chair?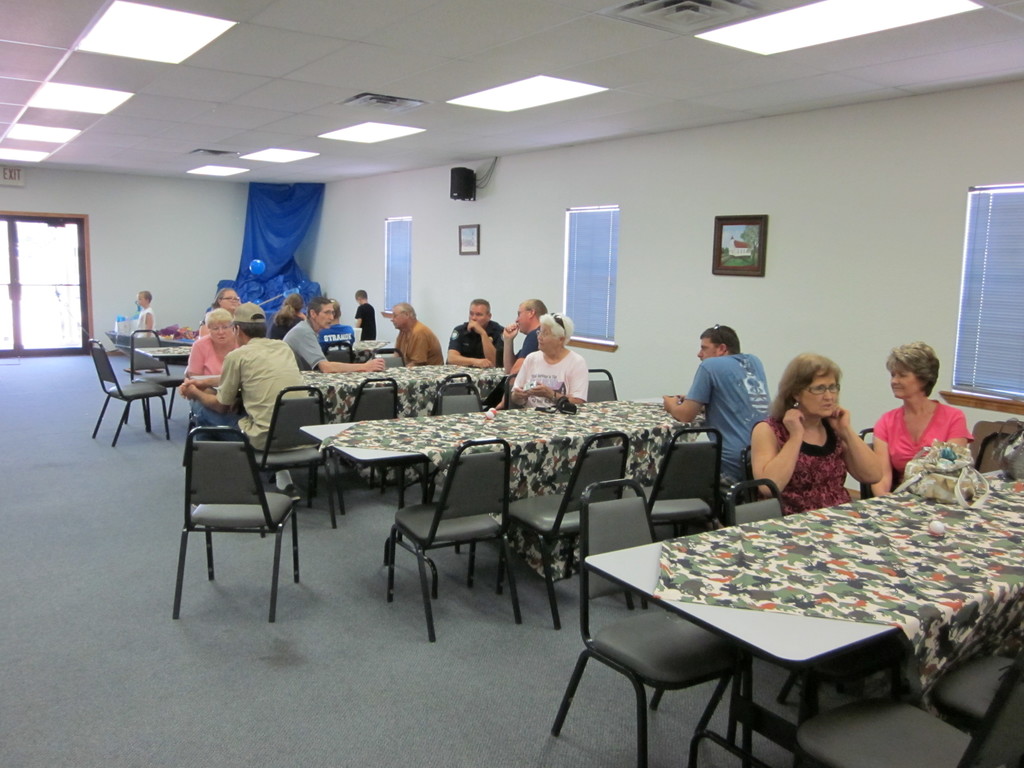
locate(435, 383, 495, 558)
